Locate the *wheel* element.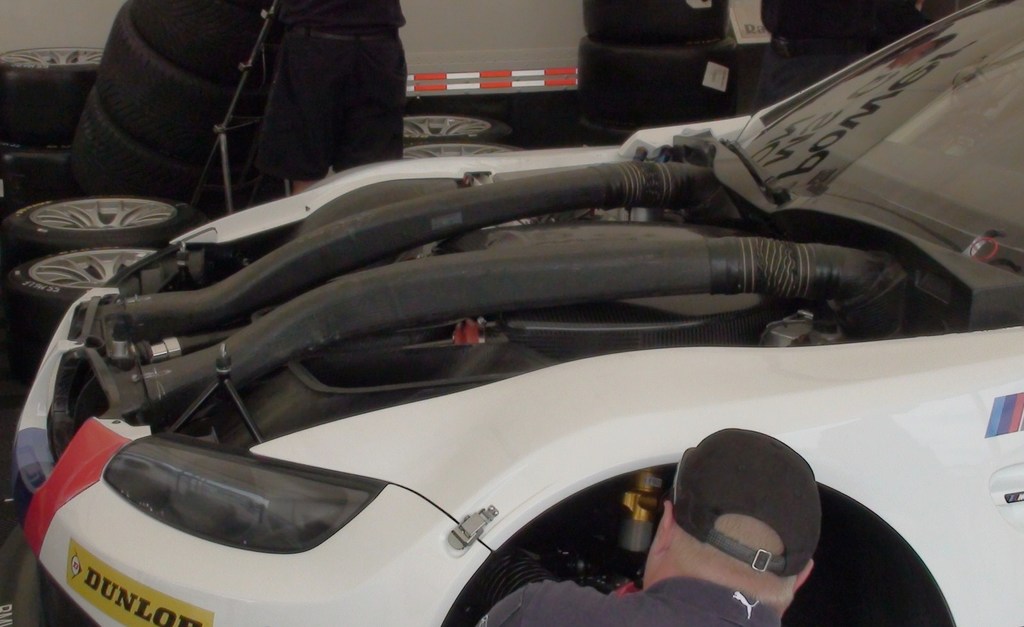
Element bbox: detection(0, 241, 158, 353).
